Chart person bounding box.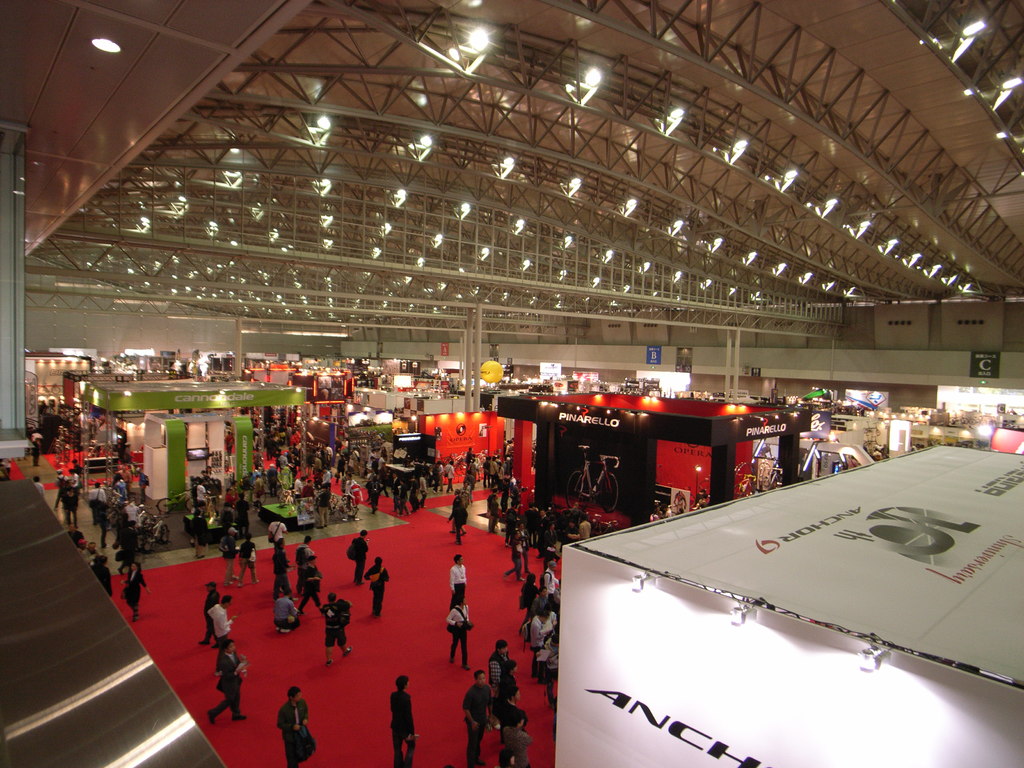
Charted: locate(317, 584, 357, 668).
